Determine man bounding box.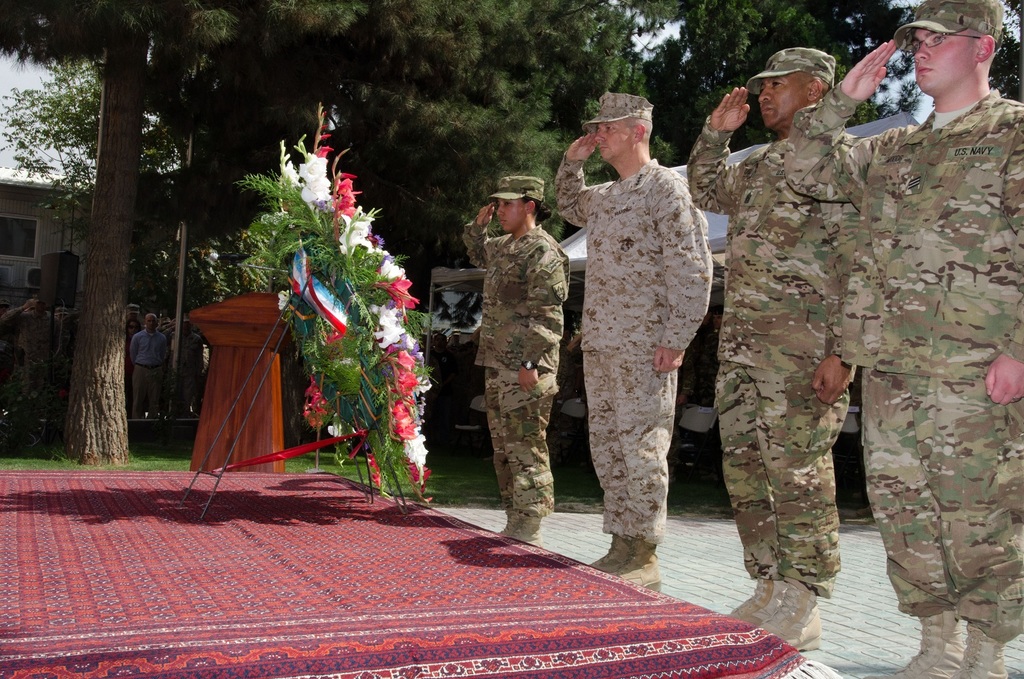
Determined: [left=459, top=170, right=569, bottom=541].
